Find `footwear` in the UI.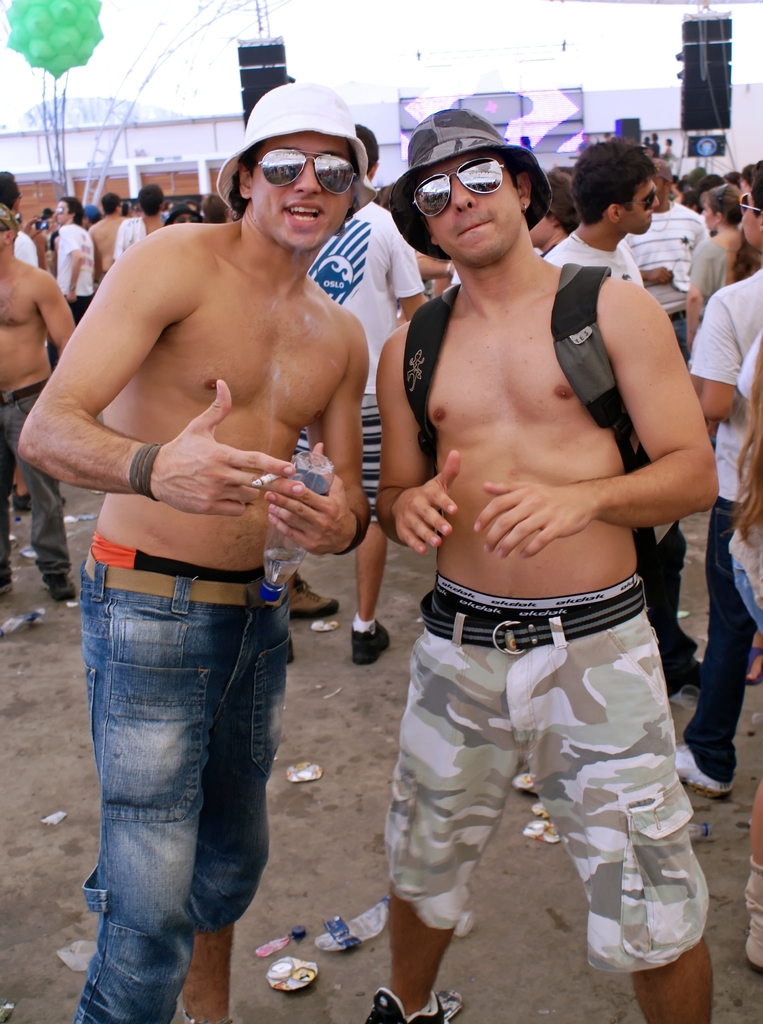
UI element at region(355, 986, 444, 1023).
